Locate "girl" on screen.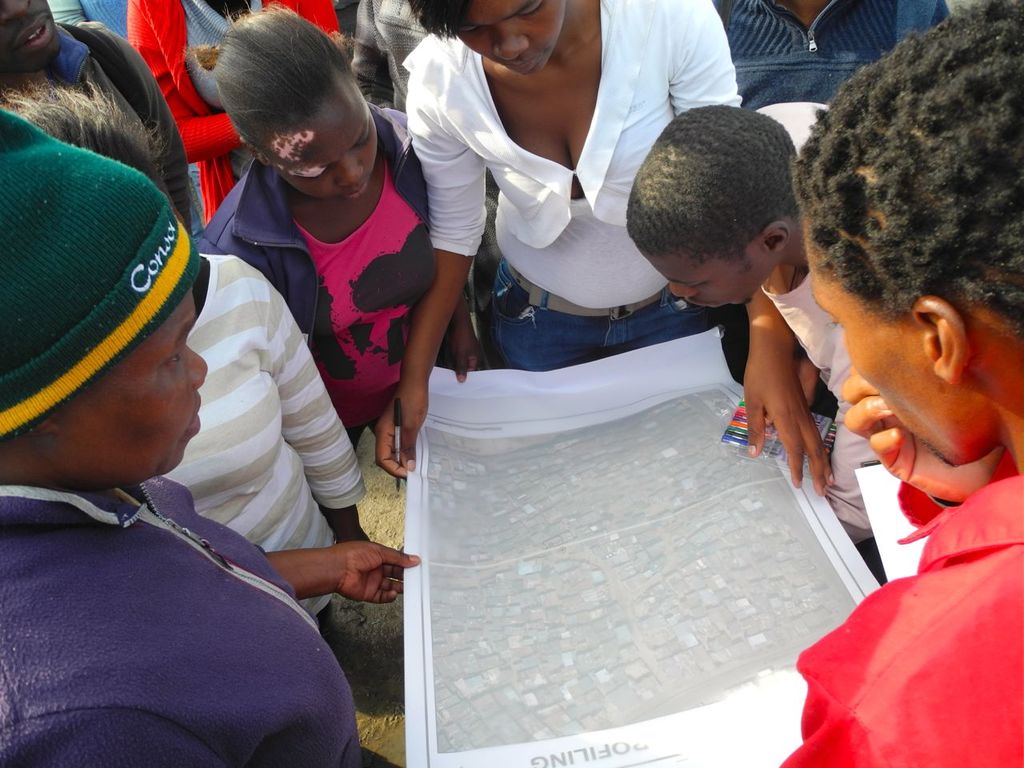
On screen at region(198, 0, 485, 452).
